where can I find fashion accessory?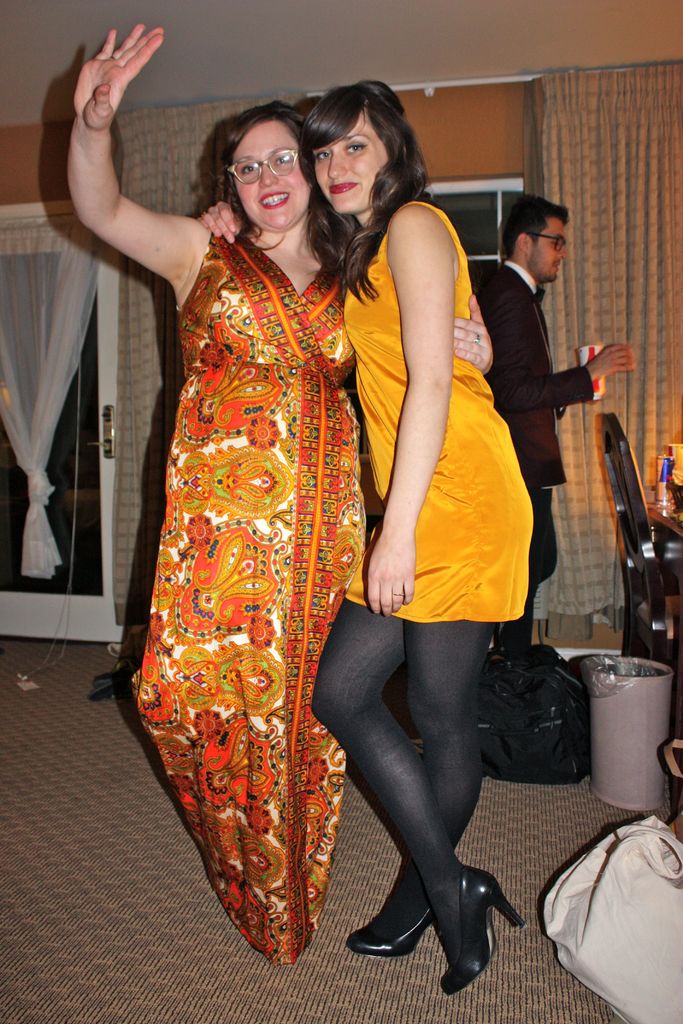
You can find it at [x1=389, y1=590, x2=406, y2=600].
